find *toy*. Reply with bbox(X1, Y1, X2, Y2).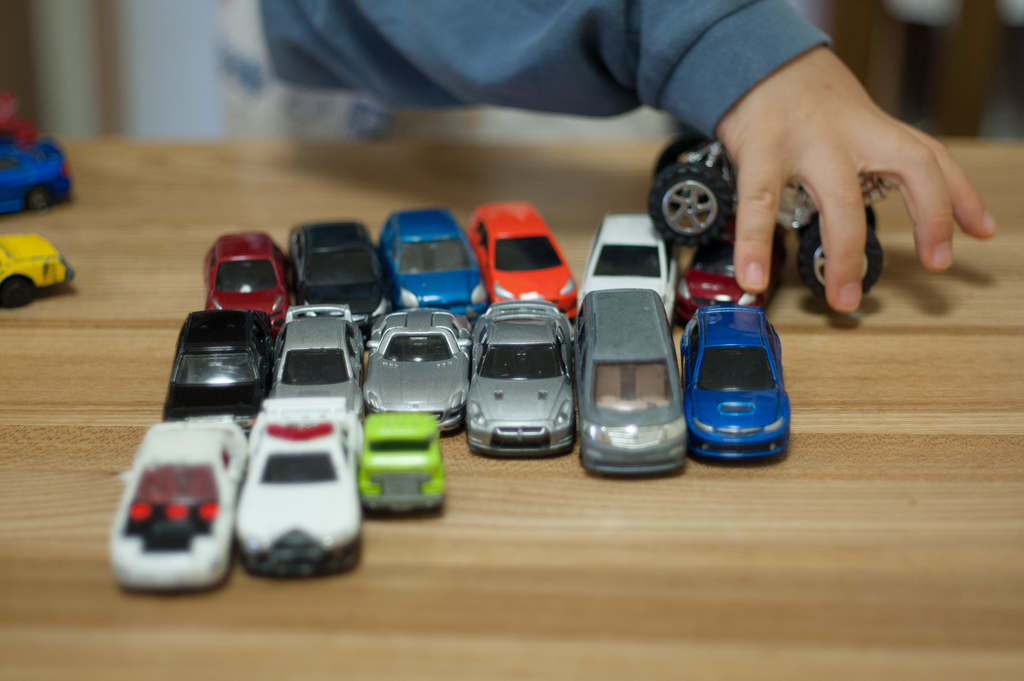
bbox(644, 135, 891, 305).
